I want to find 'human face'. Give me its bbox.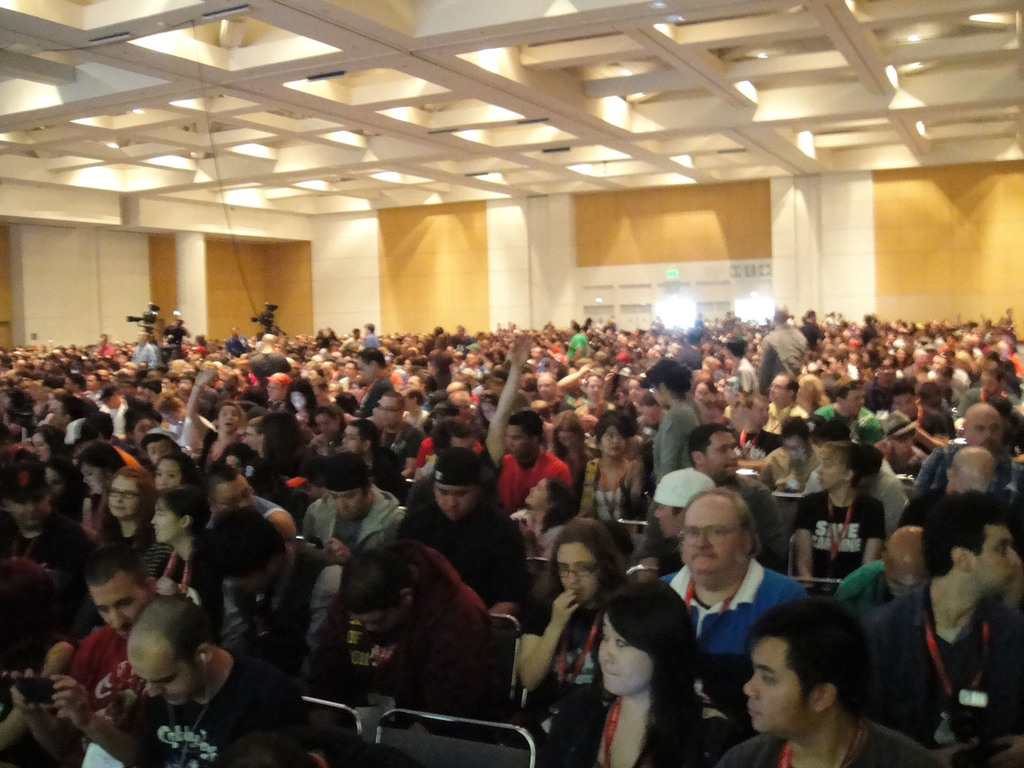
BBox(84, 462, 104, 490).
